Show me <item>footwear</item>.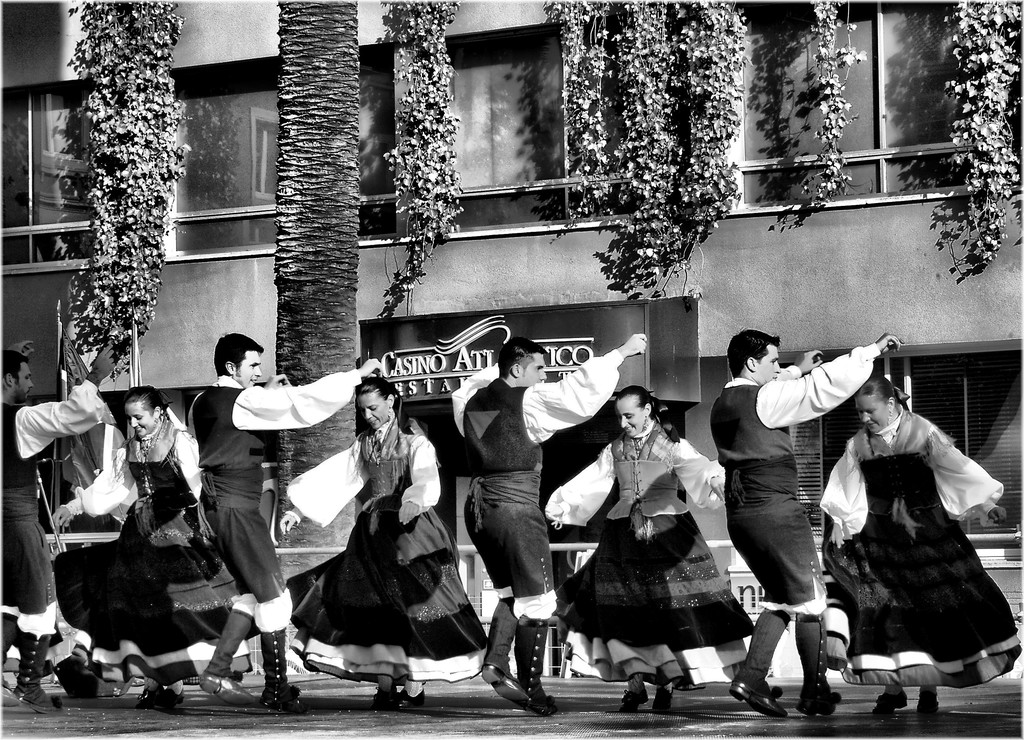
<item>footwear</item> is here: 614 682 650 708.
